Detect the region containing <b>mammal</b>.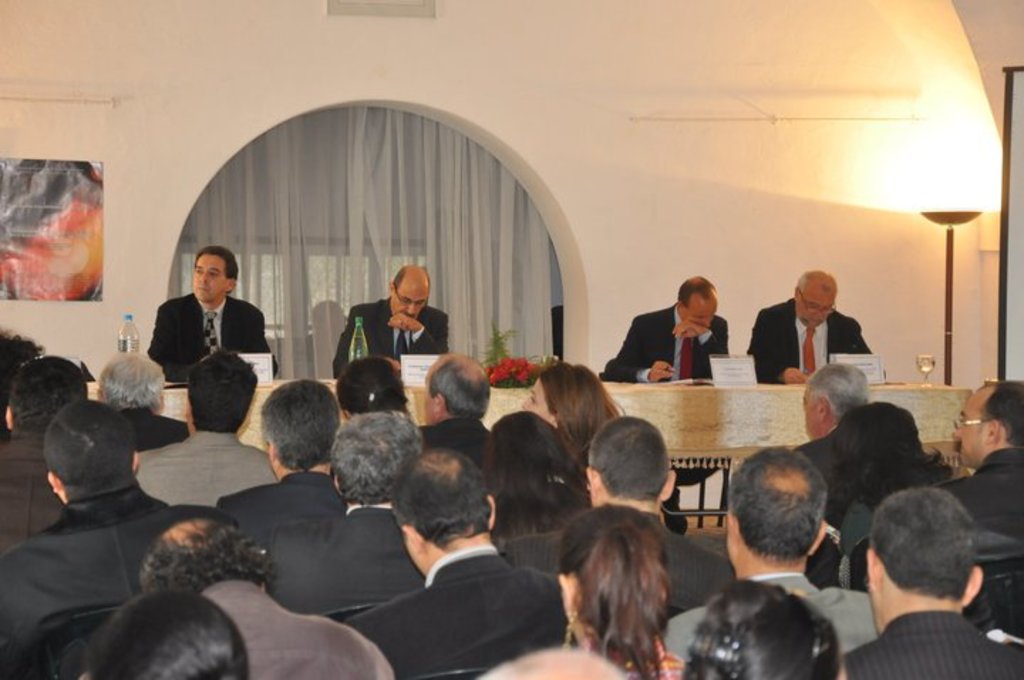
[left=263, top=413, right=424, bottom=622].
